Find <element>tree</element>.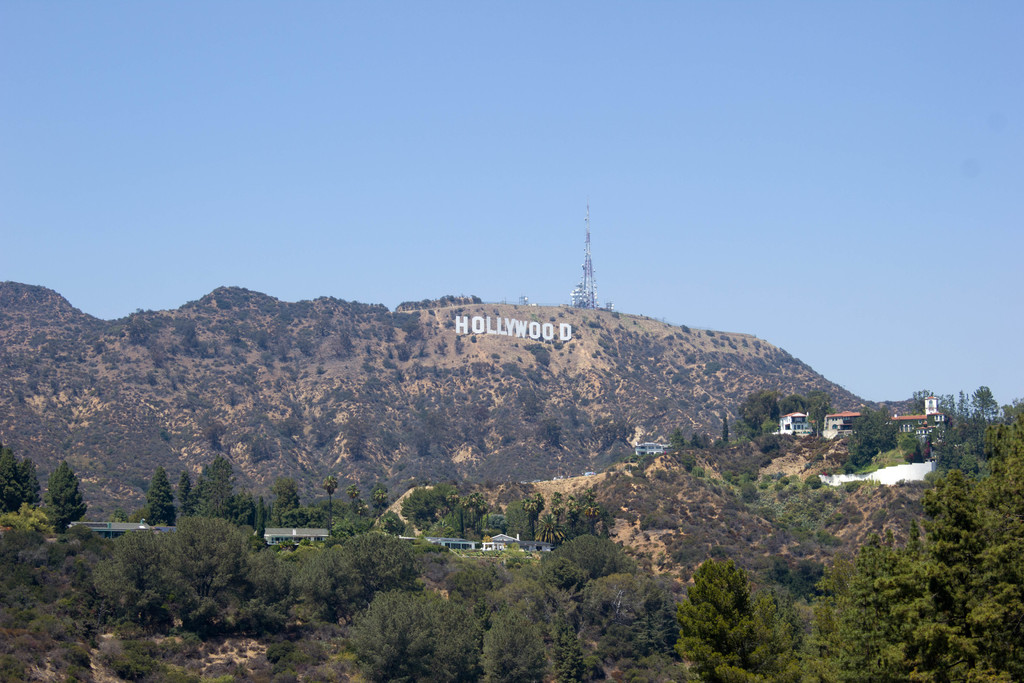
l=0, t=450, r=40, b=514.
